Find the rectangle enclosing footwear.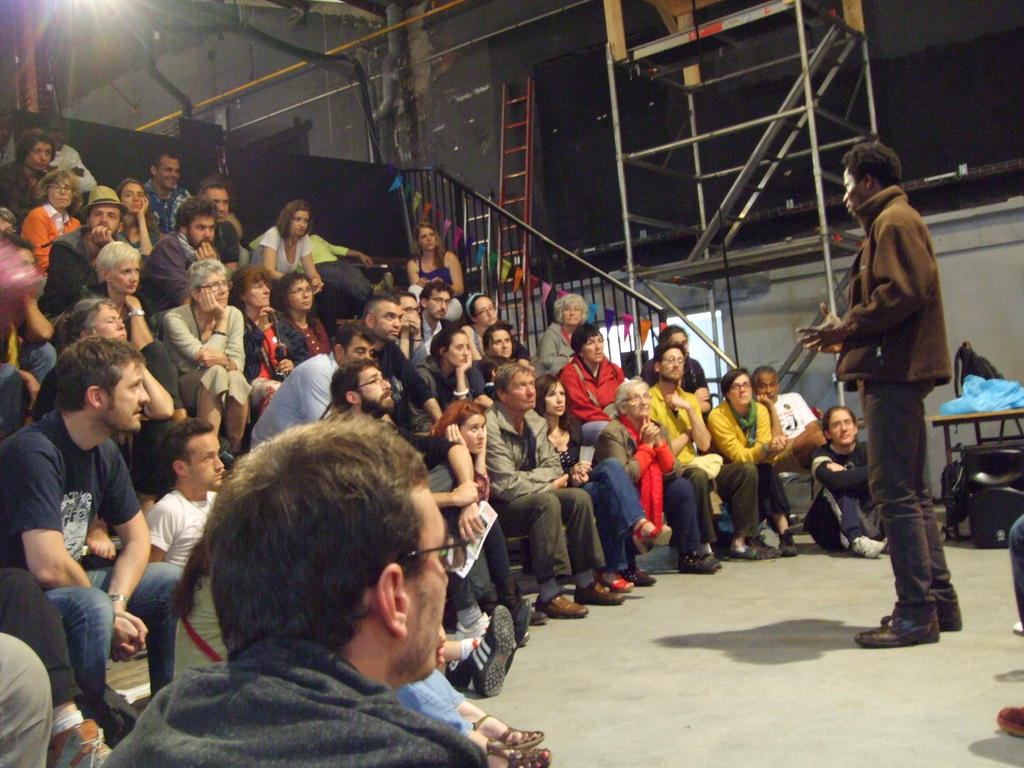
l=938, t=625, r=963, b=631.
